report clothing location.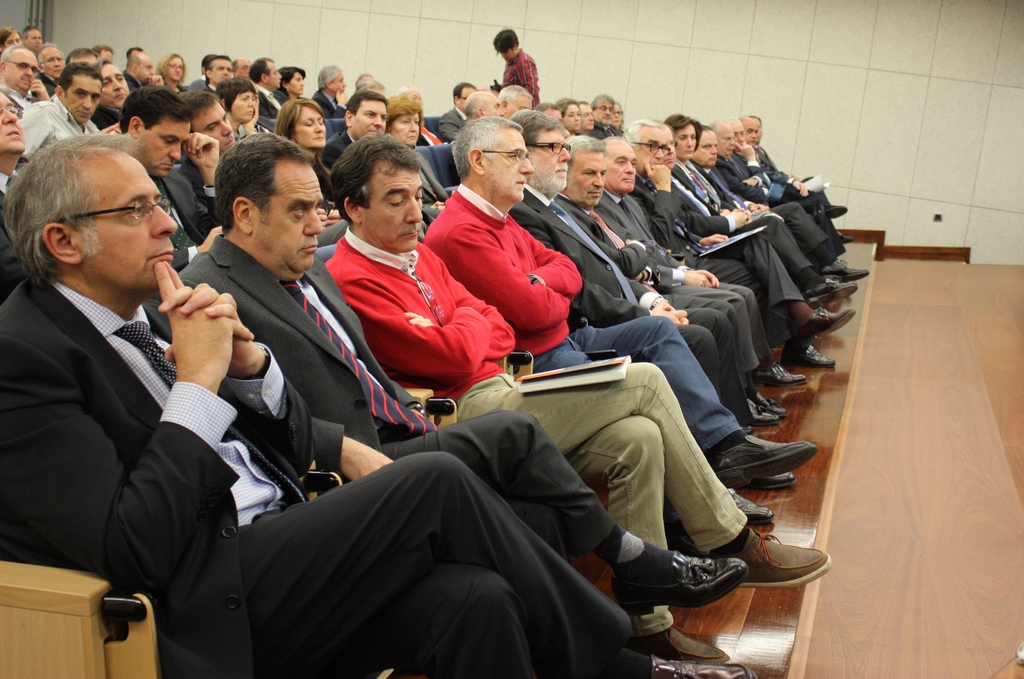
Report: box(420, 176, 744, 457).
